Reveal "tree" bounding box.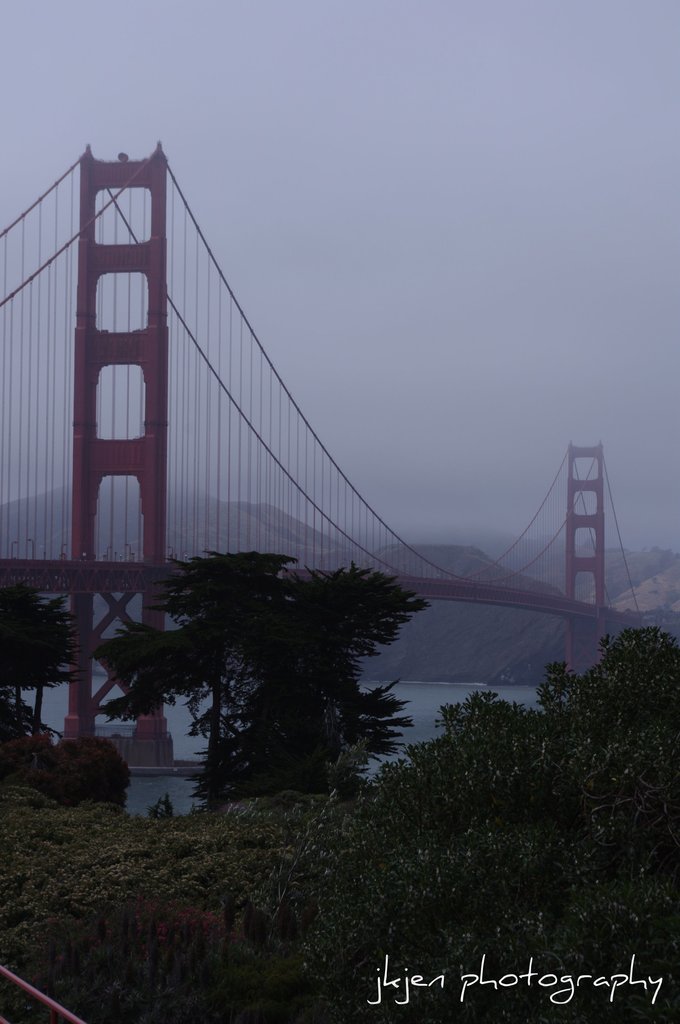
Revealed: 83 525 437 817.
